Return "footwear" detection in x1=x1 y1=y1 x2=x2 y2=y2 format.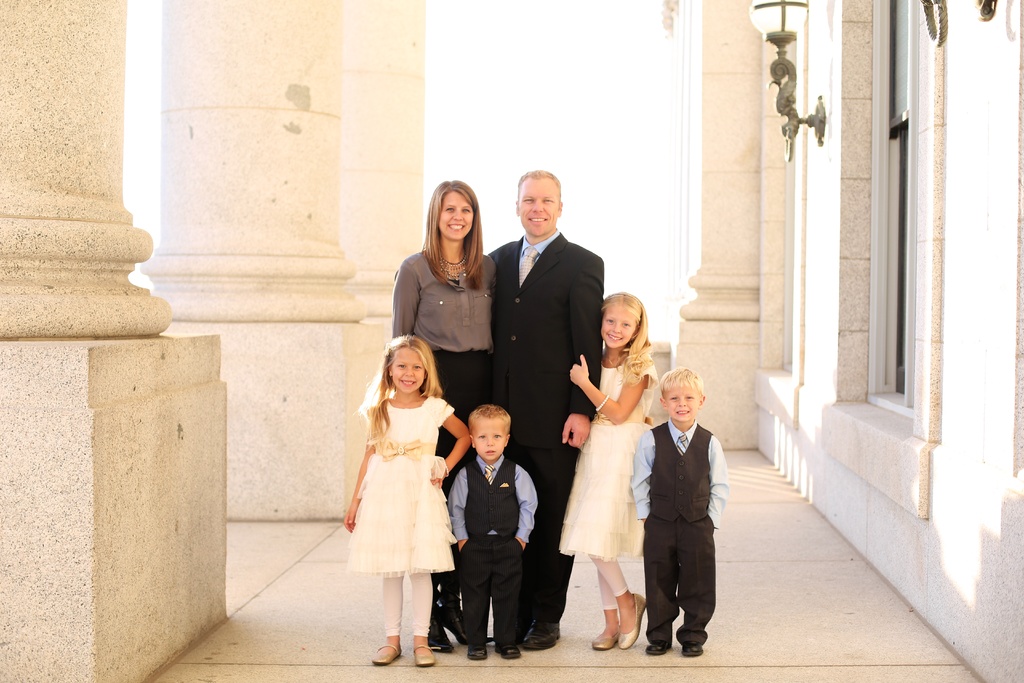
x1=495 y1=643 x2=525 y2=657.
